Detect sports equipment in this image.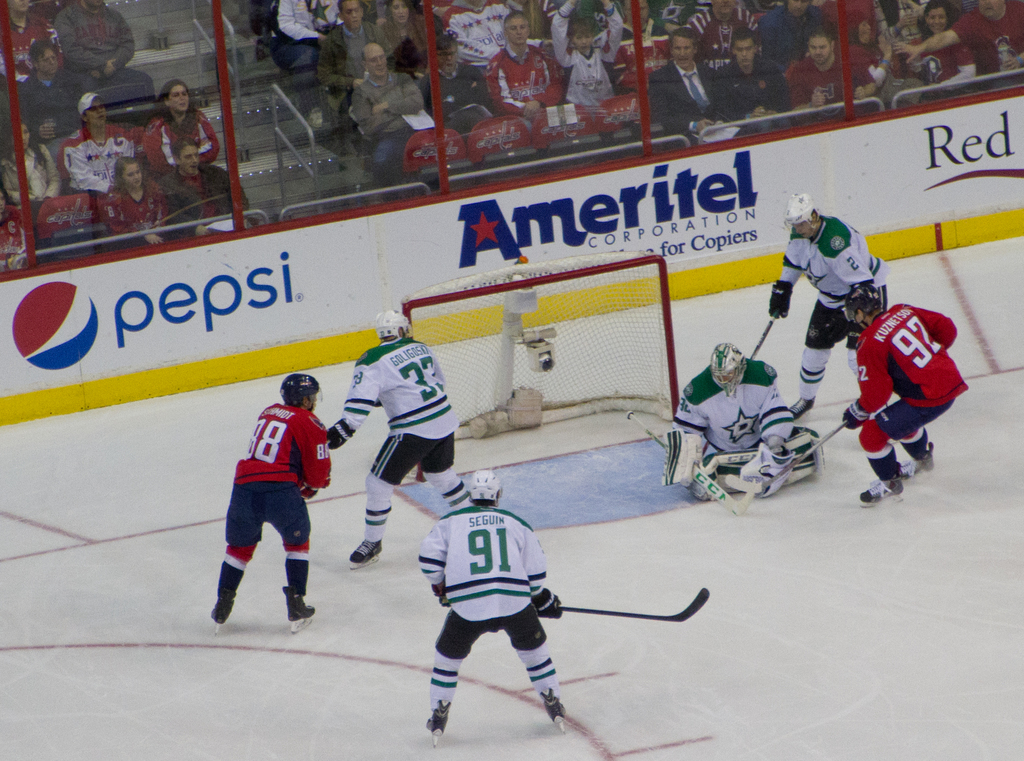
Detection: Rect(684, 435, 819, 497).
